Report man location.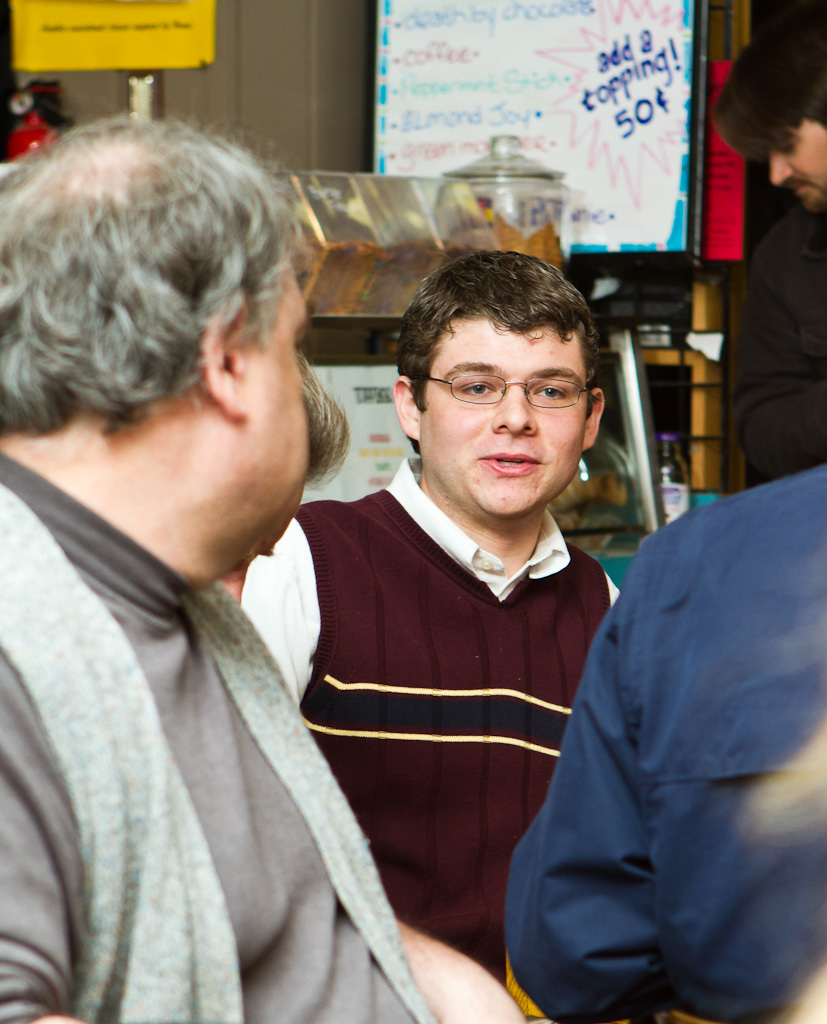
Report: <region>715, 24, 826, 480</region>.
